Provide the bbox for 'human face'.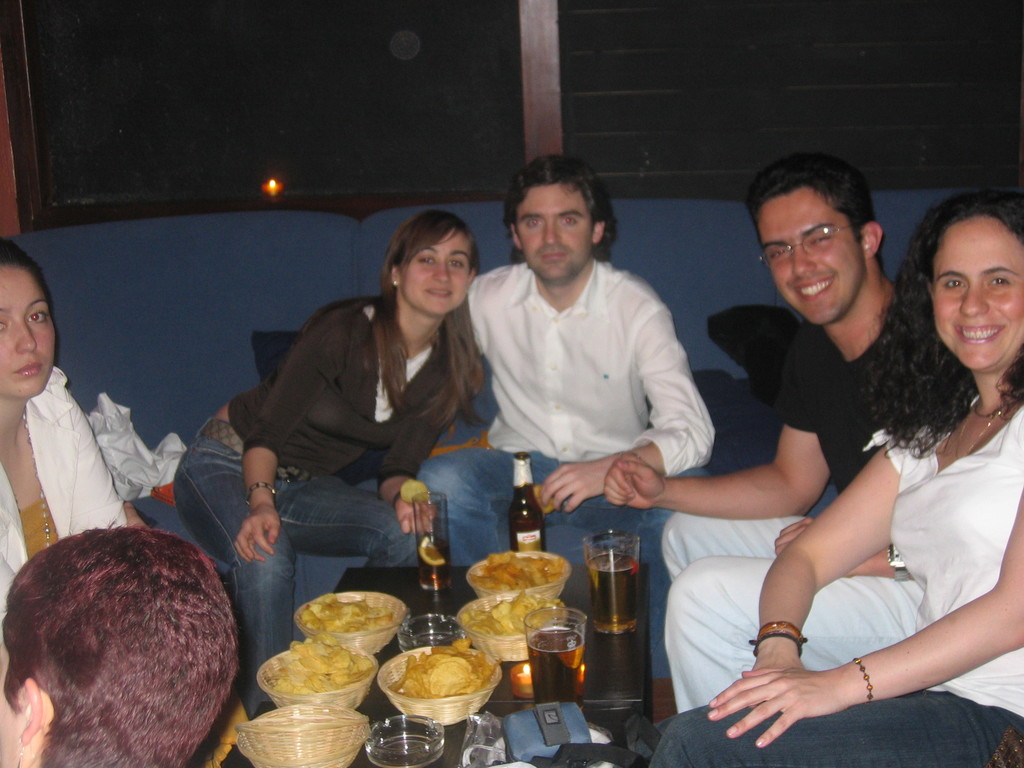
rect(0, 265, 58, 396).
